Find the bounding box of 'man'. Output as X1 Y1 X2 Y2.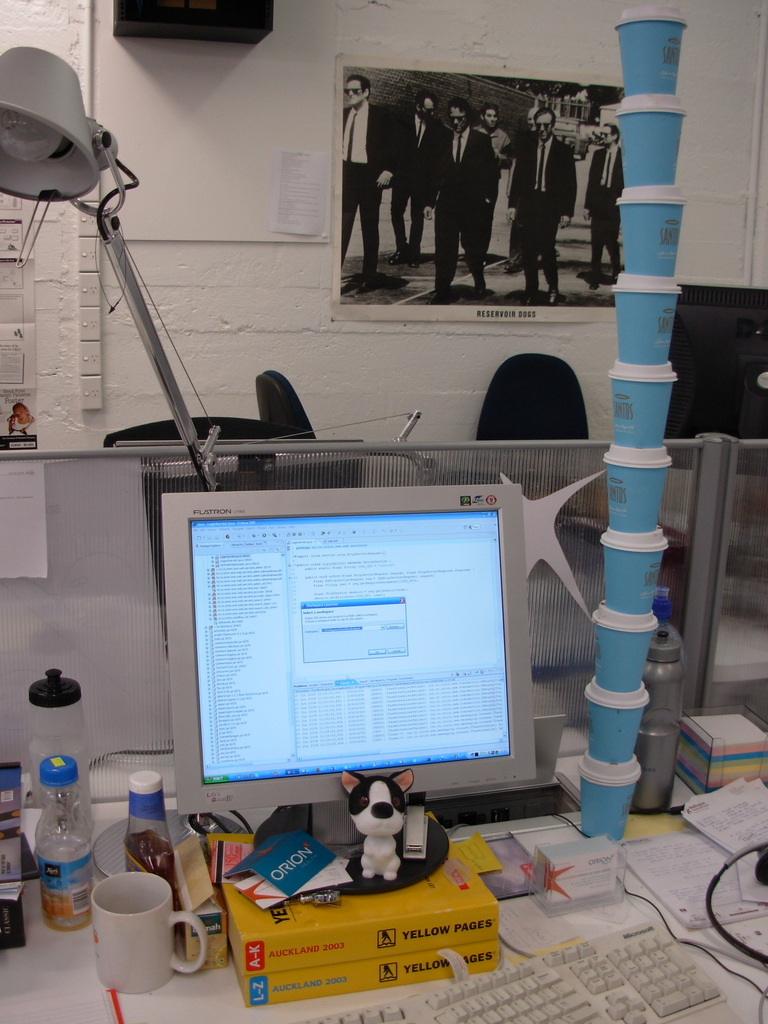
431 97 498 296.
